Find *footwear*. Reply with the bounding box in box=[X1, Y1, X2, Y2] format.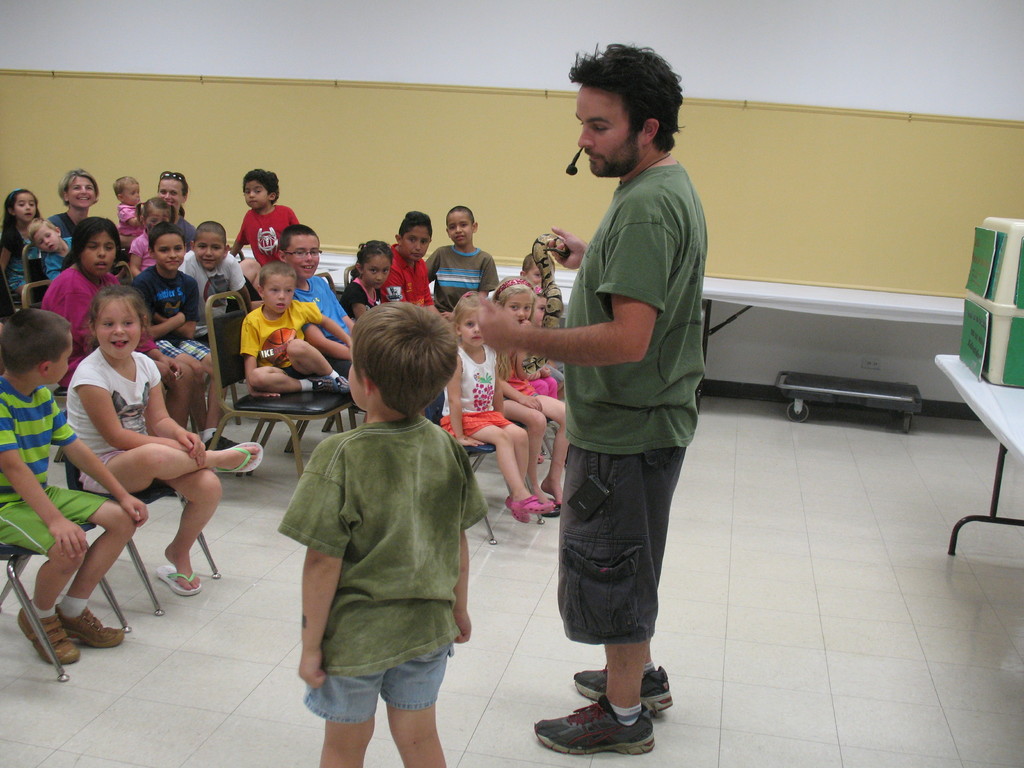
box=[533, 698, 657, 760].
